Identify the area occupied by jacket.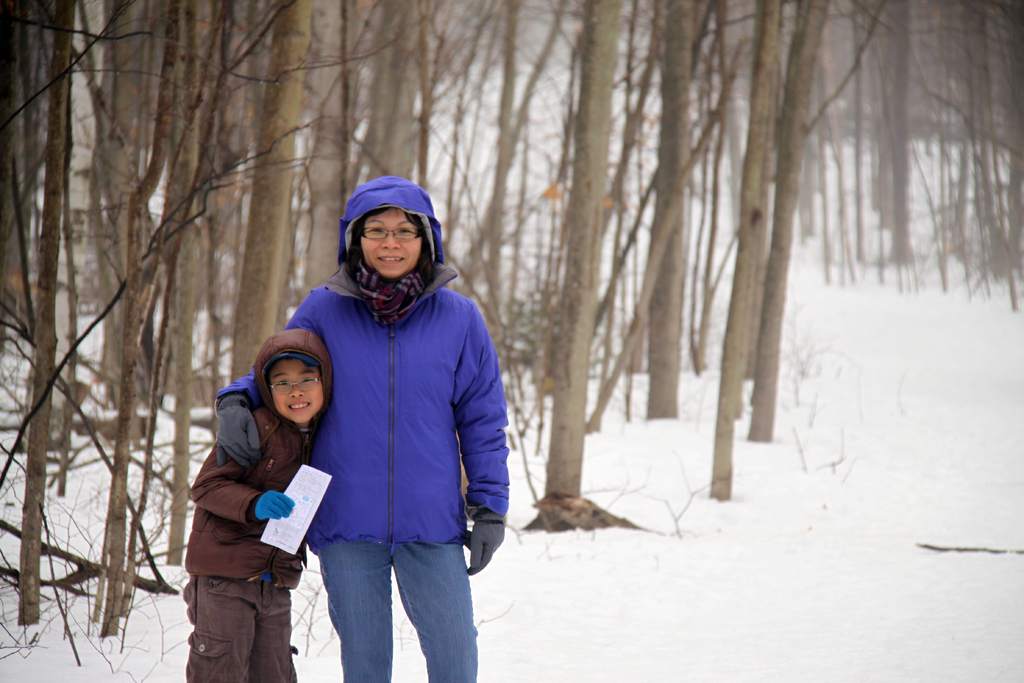
Area: pyautogui.locateOnScreen(184, 333, 311, 572).
